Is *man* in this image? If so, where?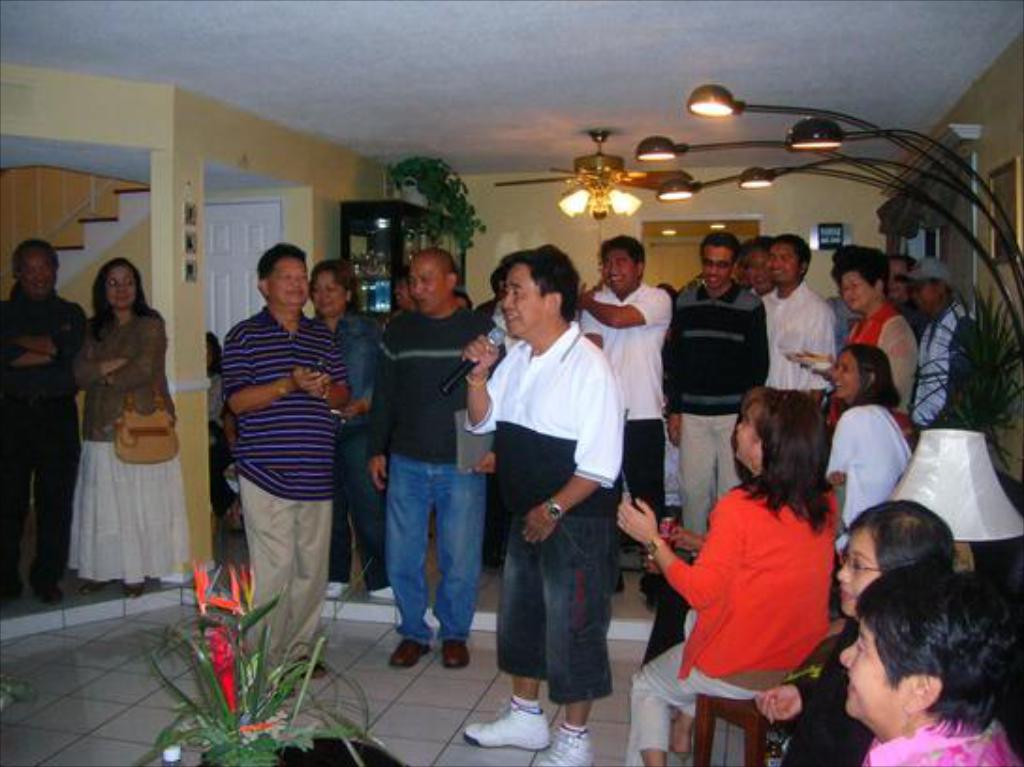
Yes, at {"x1": 761, "y1": 231, "x2": 834, "y2": 400}.
